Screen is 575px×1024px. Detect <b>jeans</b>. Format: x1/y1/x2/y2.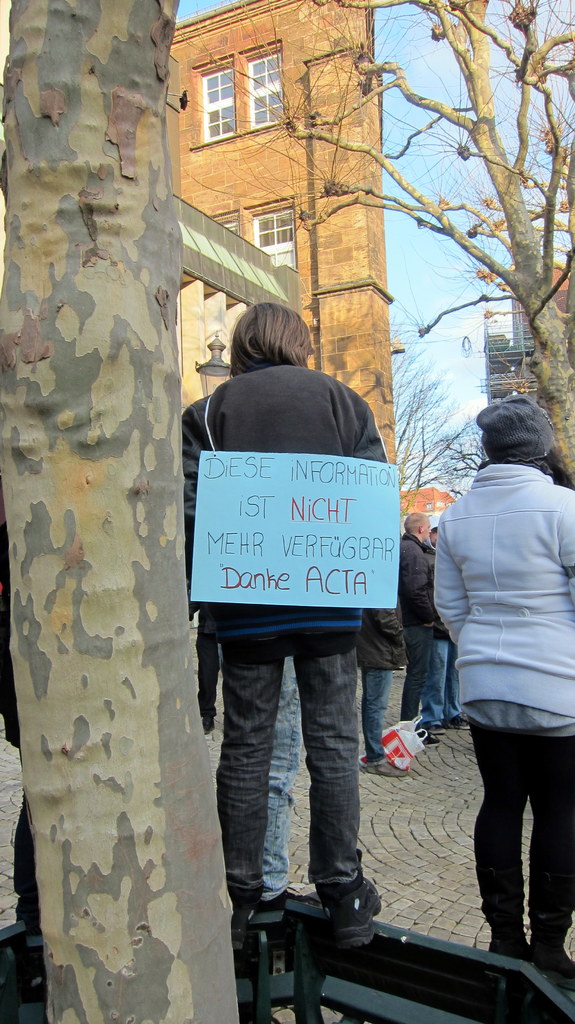
233/638/422/978.
